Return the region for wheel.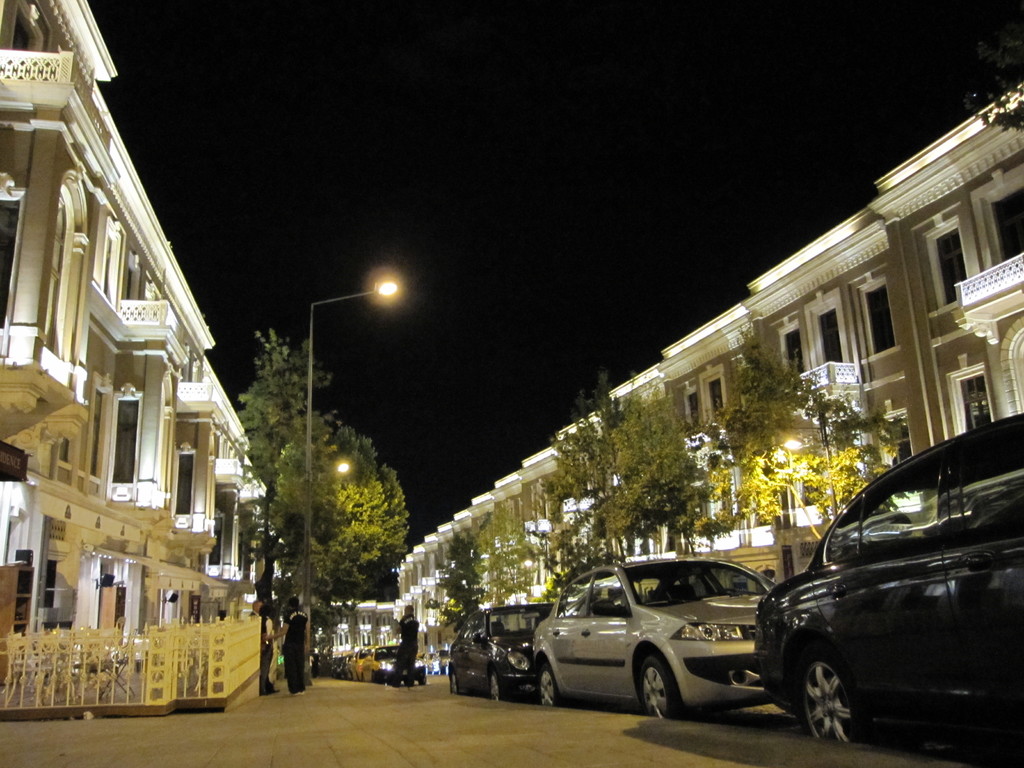
(534,662,559,707).
